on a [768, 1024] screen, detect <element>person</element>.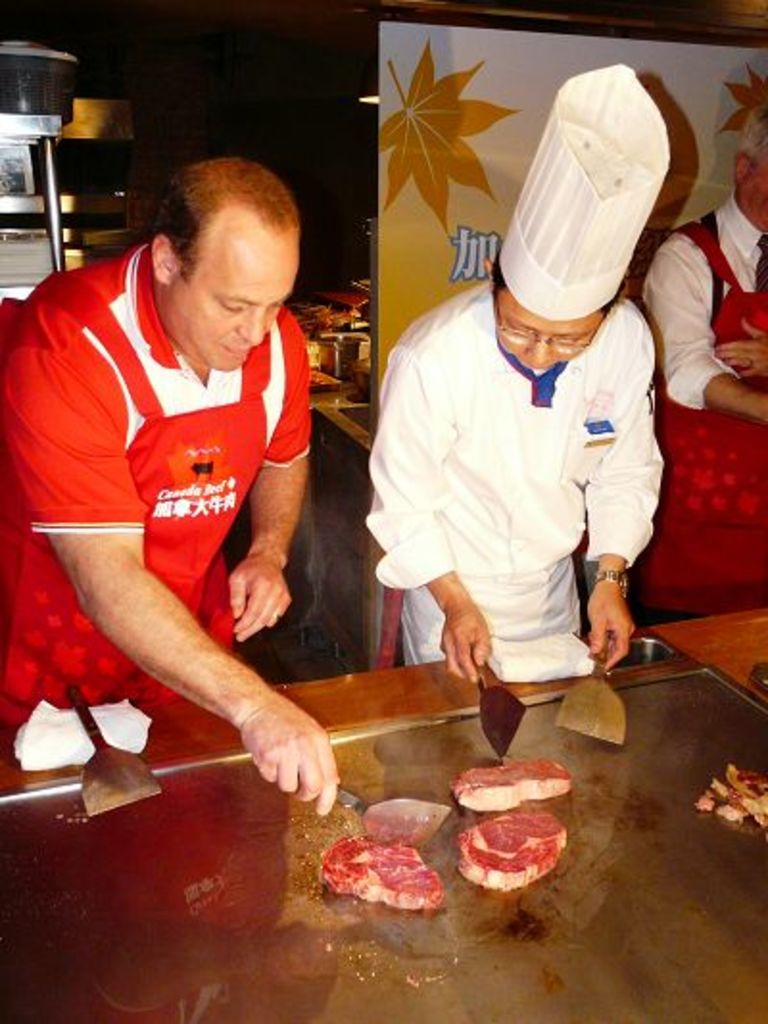
detection(622, 111, 766, 626).
